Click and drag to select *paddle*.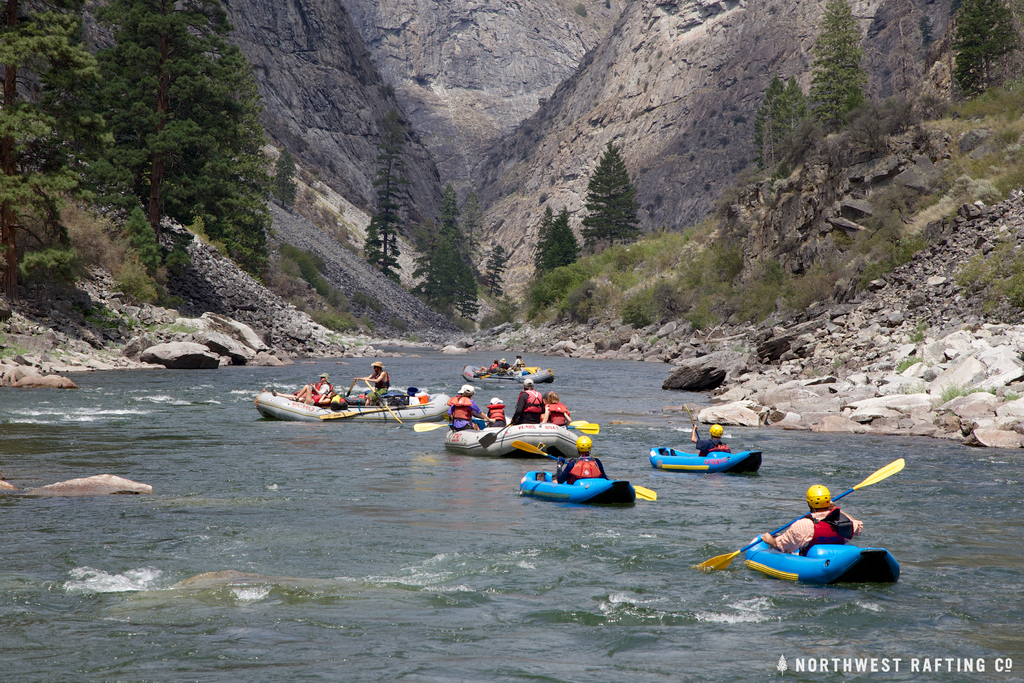
Selection: [left=511, top=439, right=657, bottom=500].
